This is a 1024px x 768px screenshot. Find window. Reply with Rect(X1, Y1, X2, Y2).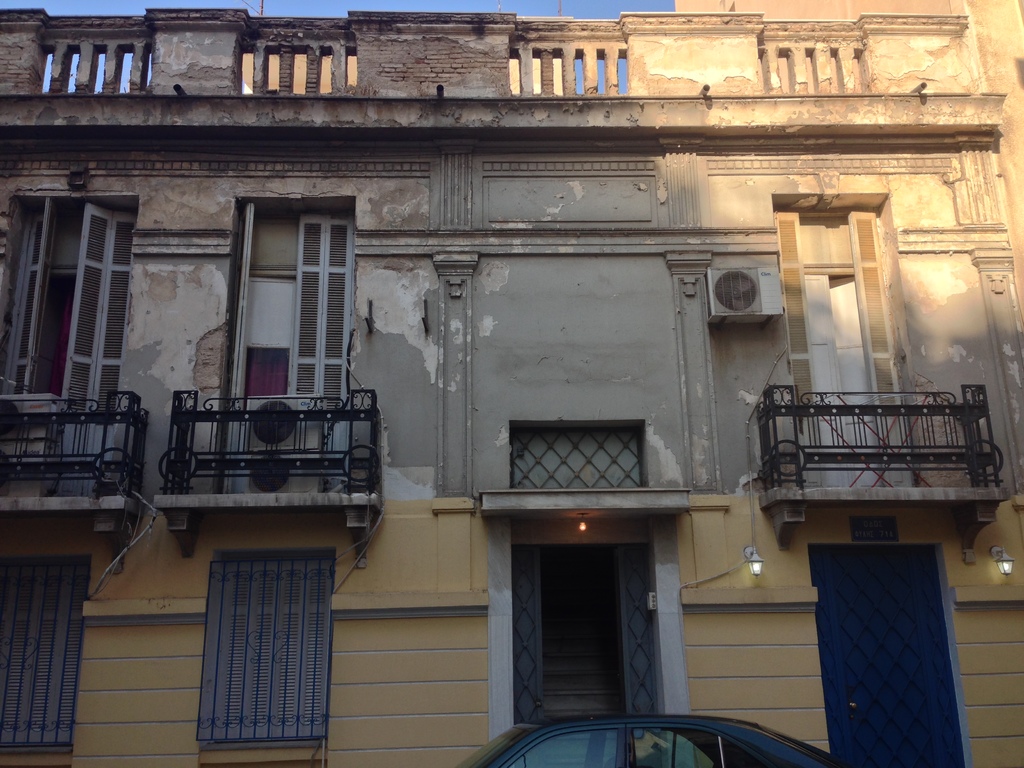
Rect(1, 205, 136, 405).
